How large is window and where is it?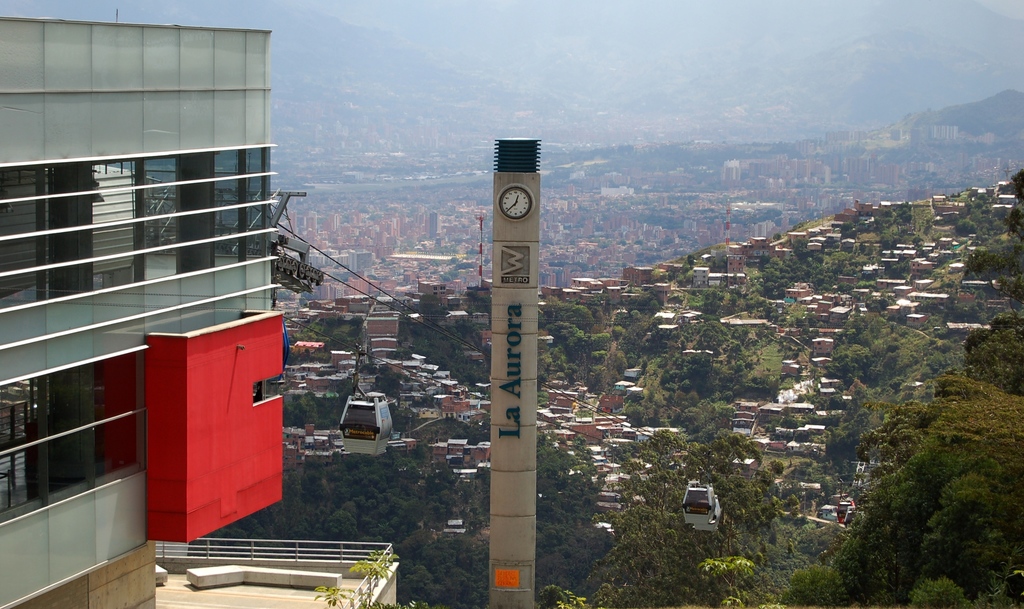
Bounding box: locate(83, 350, 147, 488).
